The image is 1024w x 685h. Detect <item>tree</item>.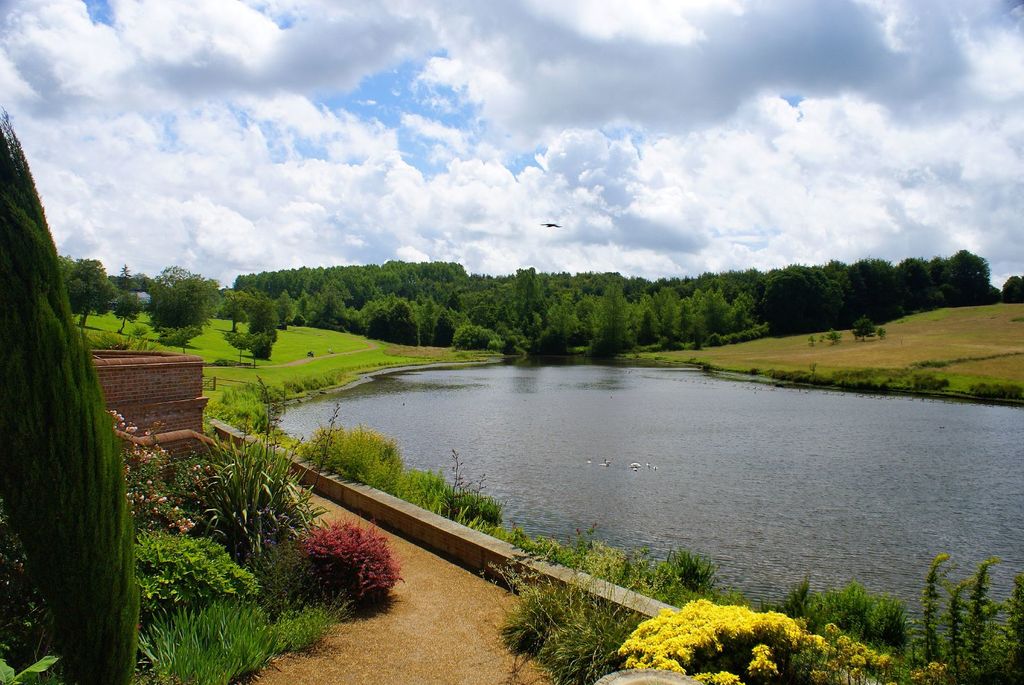
Detection: x1=825, y1=327, x2=841, y2=345.
